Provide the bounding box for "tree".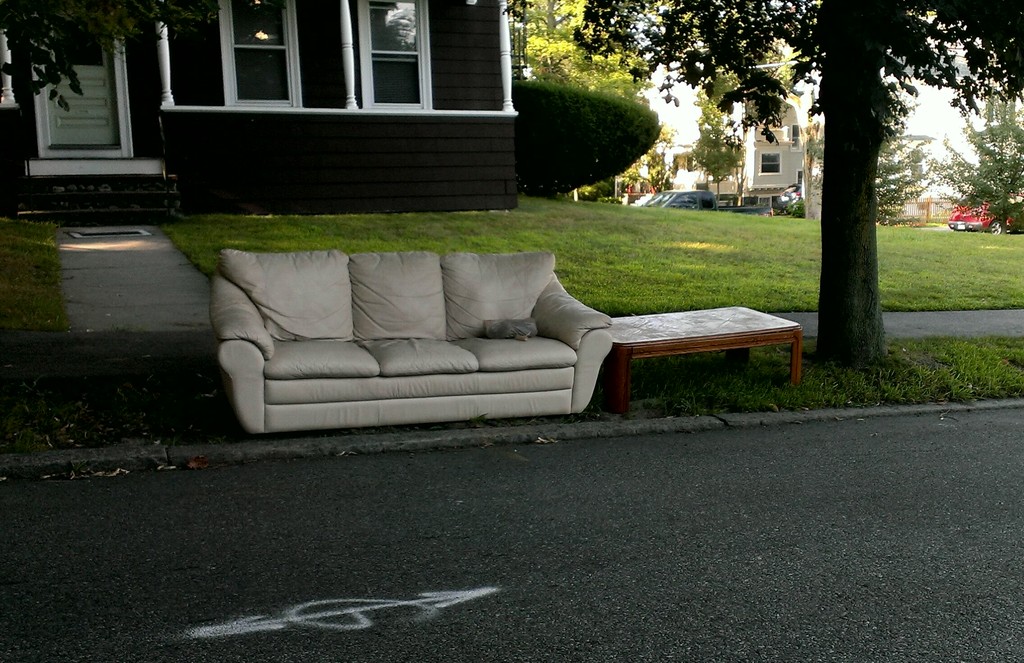
BBox(504, 0, 660, 200).
